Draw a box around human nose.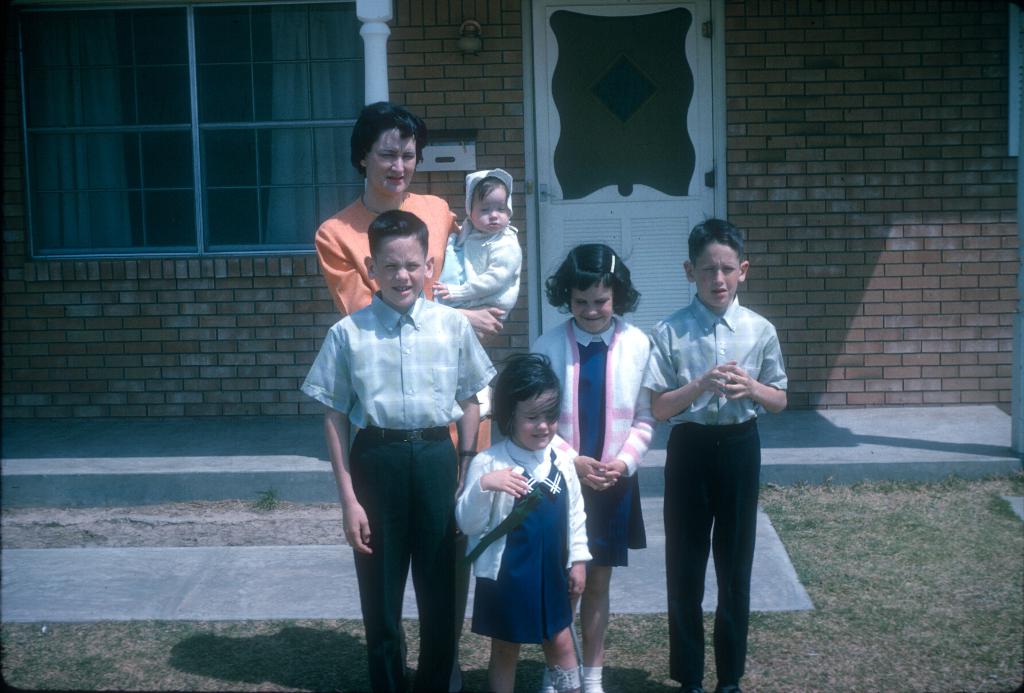
538,420,548,432.
